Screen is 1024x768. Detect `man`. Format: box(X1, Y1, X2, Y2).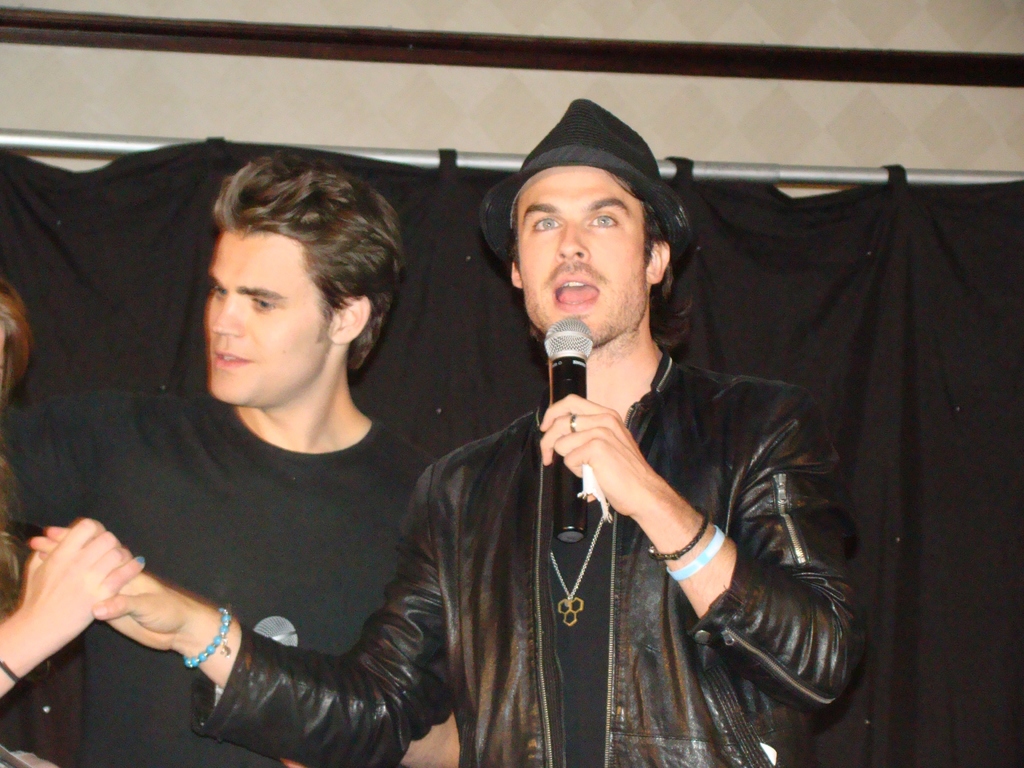
box(0, 148, 459, 767).
